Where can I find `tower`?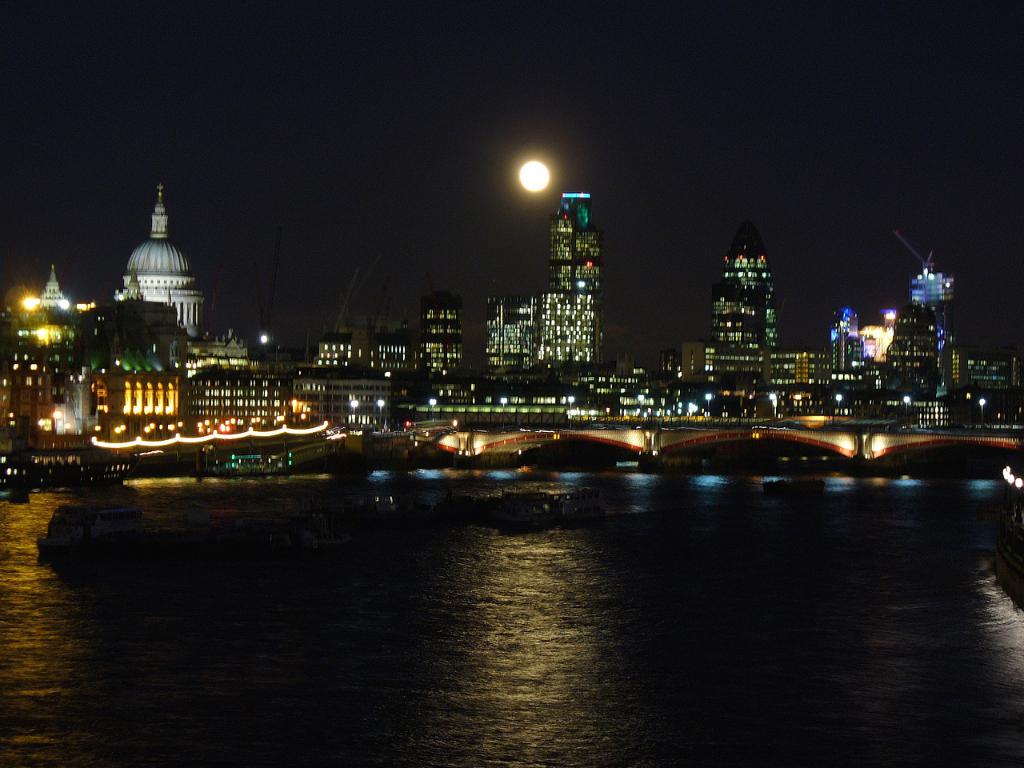
You can find it at select_region(711, 212, 775, 382).
